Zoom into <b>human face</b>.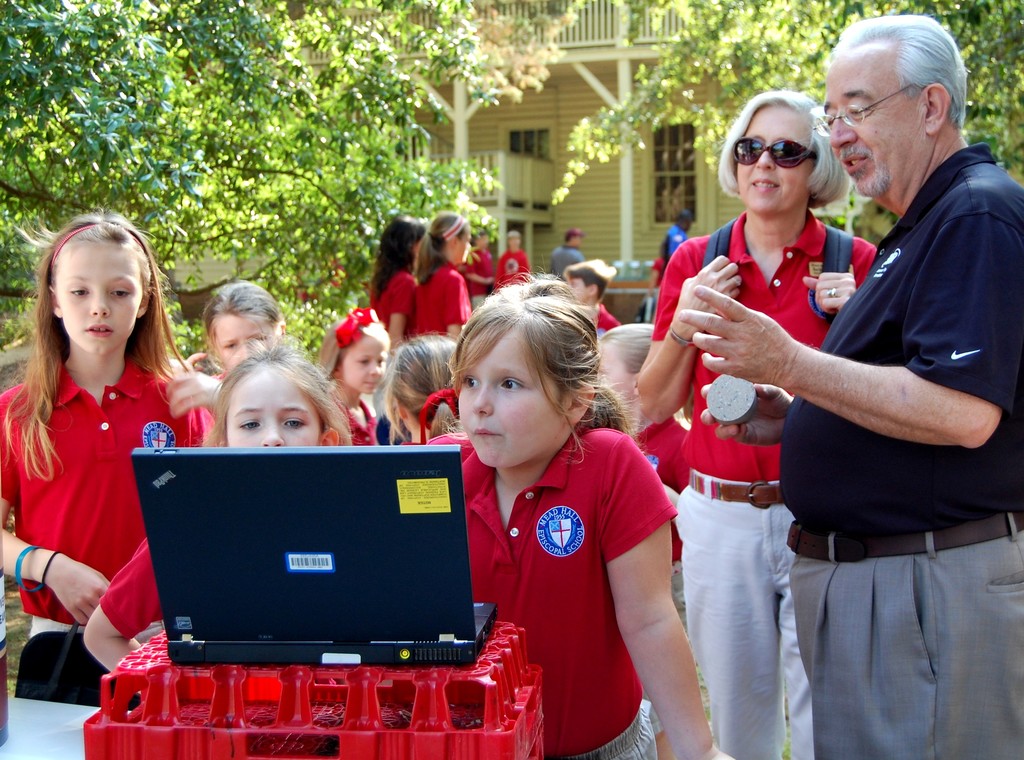
Zoom target: box(735, 106, 819, 216).
